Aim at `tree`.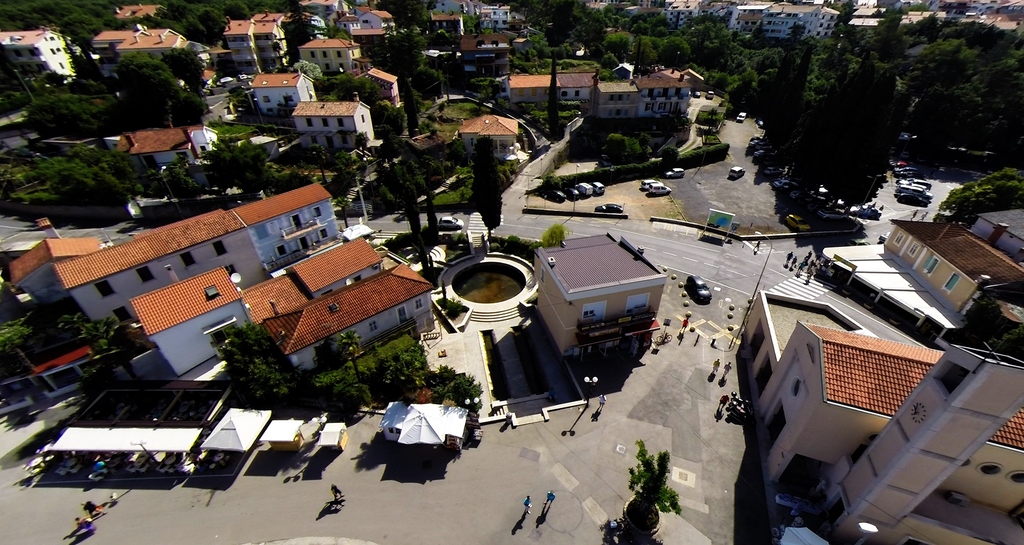
Aimed at [470,136,504,230].
